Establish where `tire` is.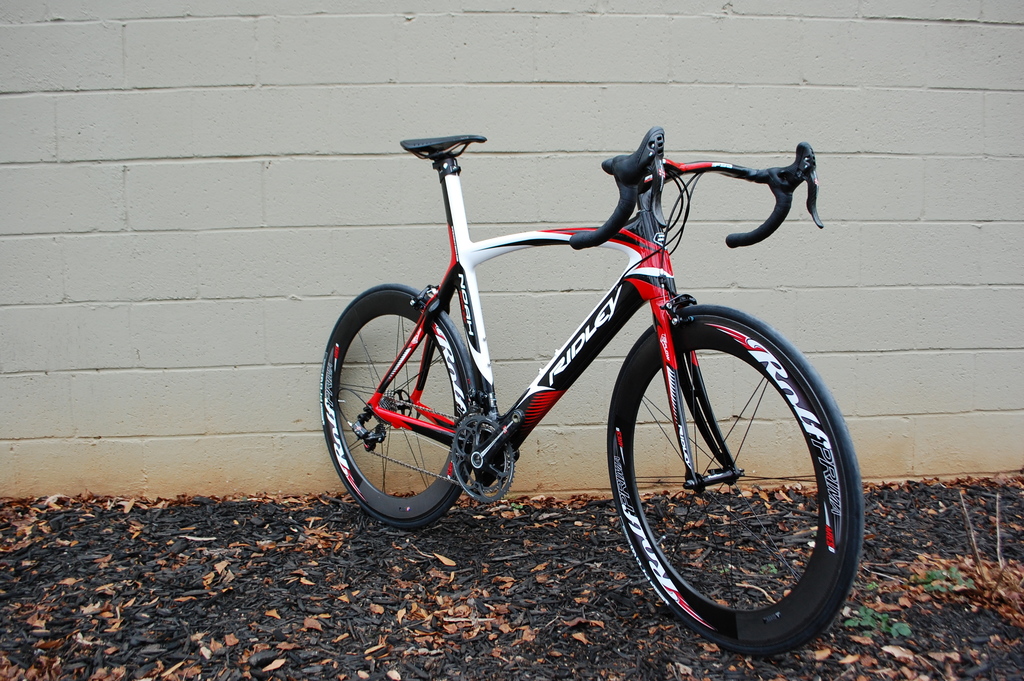
Established at region(323, 288, 500, 530).
